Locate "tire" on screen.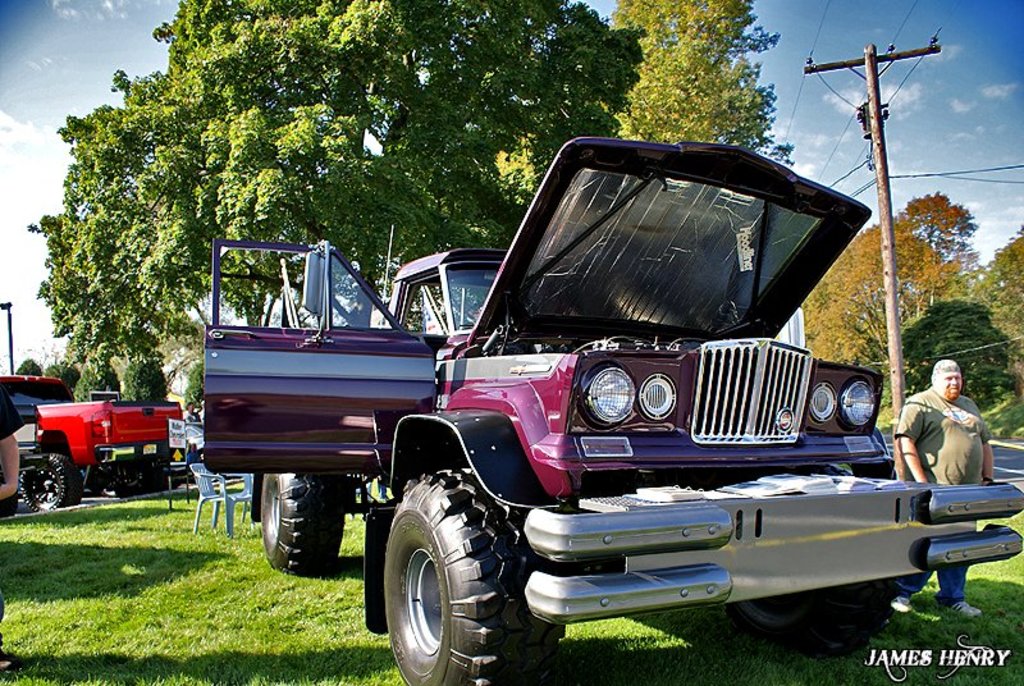
On screen at pyautogui.locateOnScreen(727, 580, 899, 655).
